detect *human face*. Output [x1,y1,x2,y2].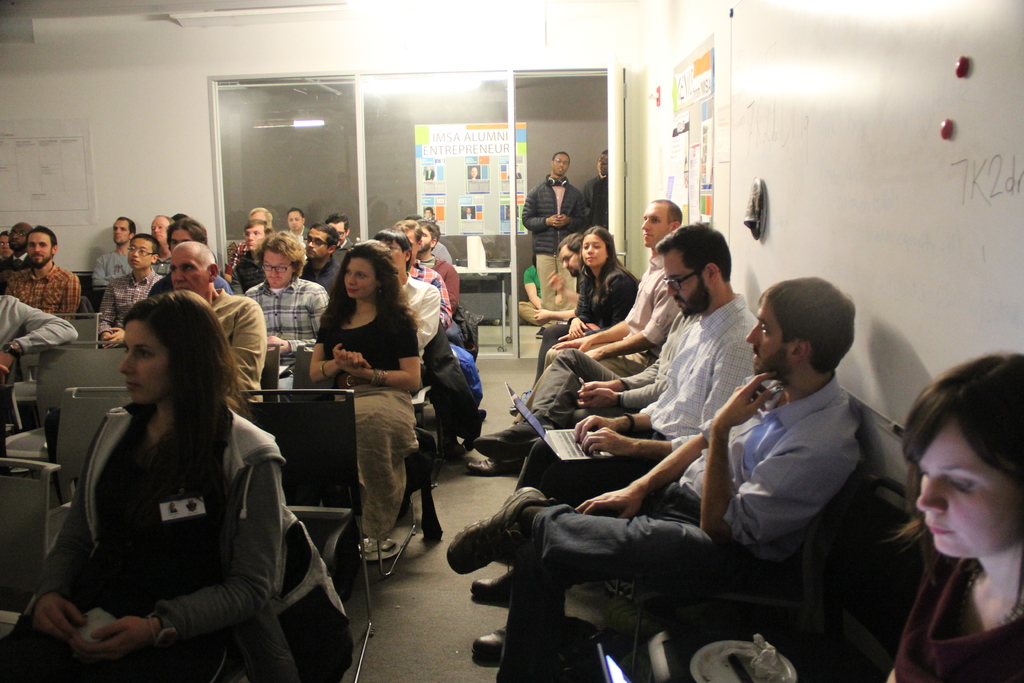
[26,231,53,263].
